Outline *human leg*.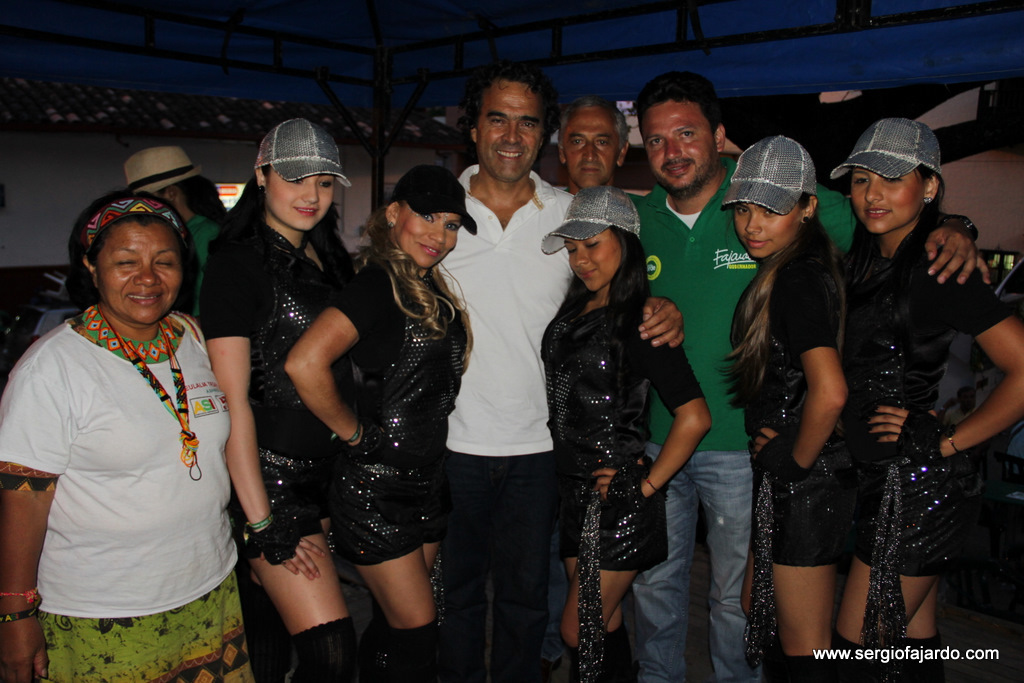
Outline: {"left": 635, "top": 463, "right": 692, "bottom": 682}.
